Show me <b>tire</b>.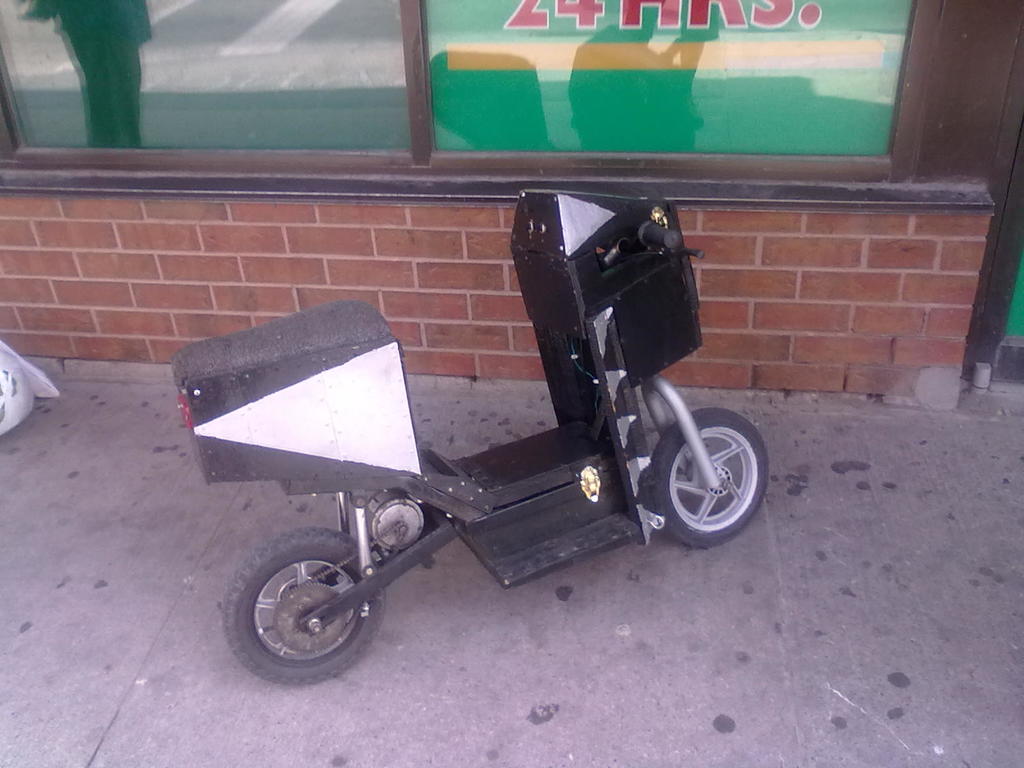
<b>tire</b> is here: detection(646, 407, 769, 547).
